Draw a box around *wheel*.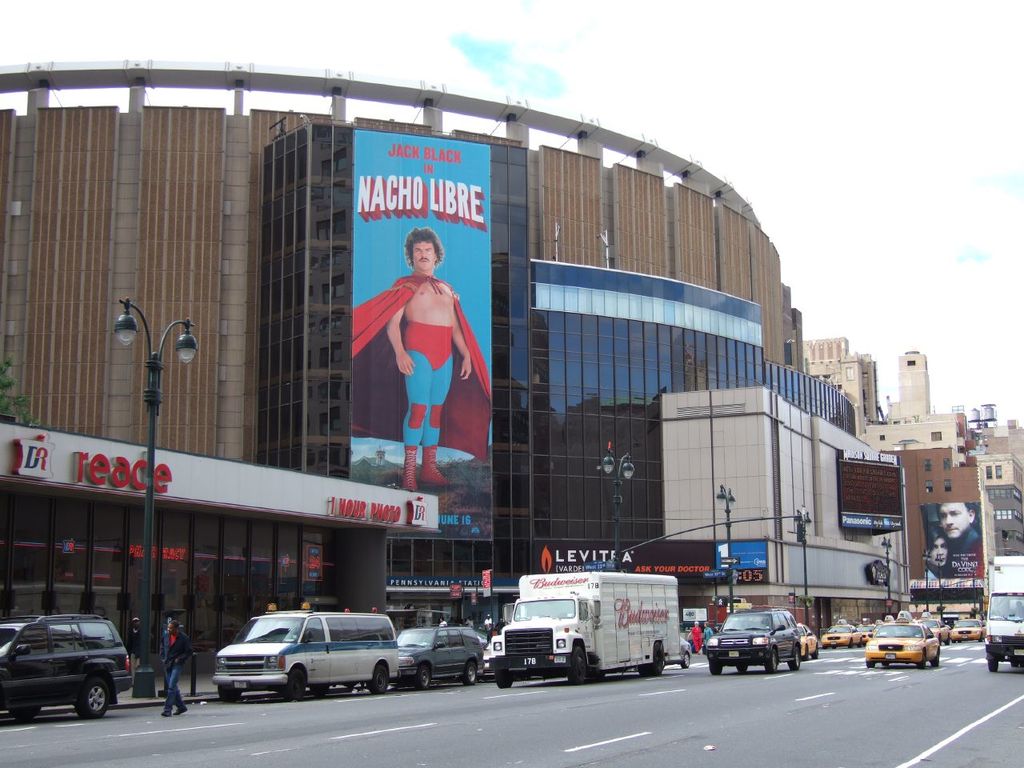
BBox(738, 666, 750, 675).
